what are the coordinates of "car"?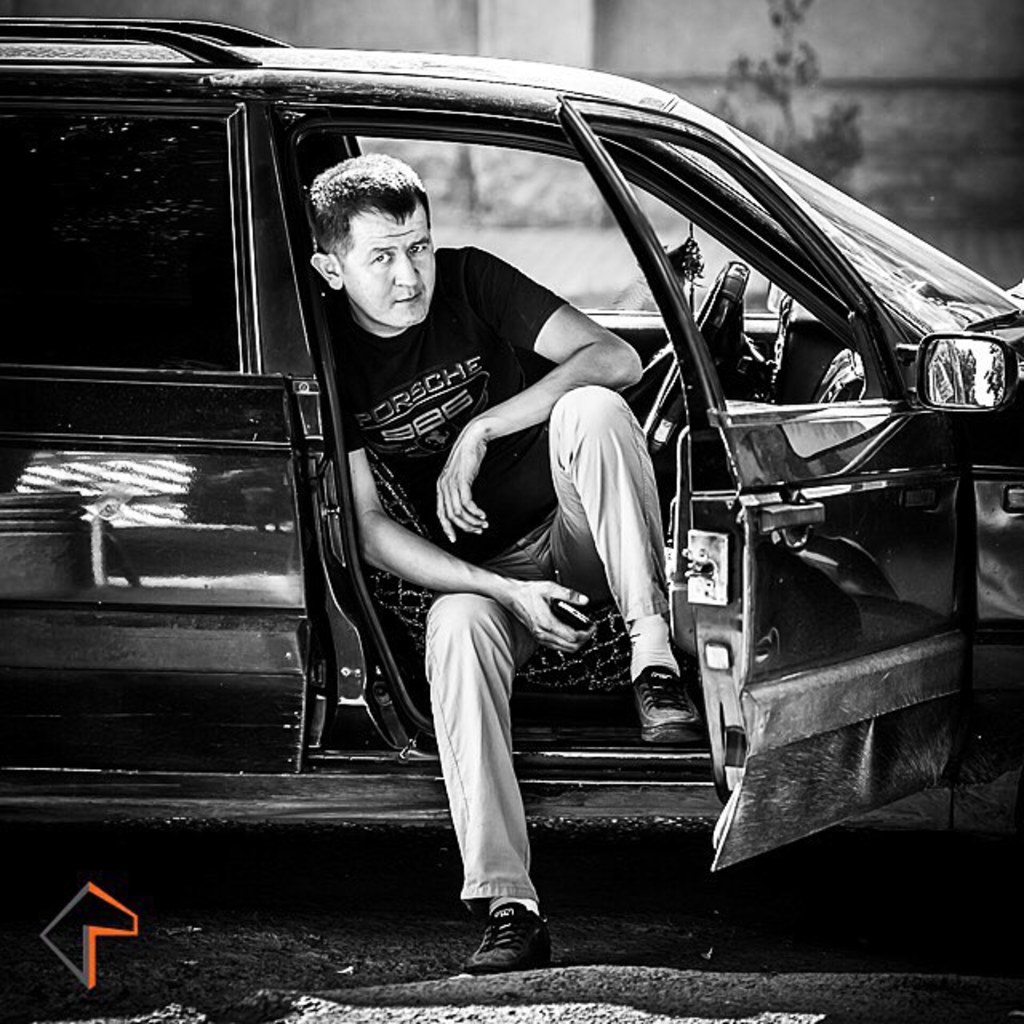
BBox(0, 14, 1022, 877).
